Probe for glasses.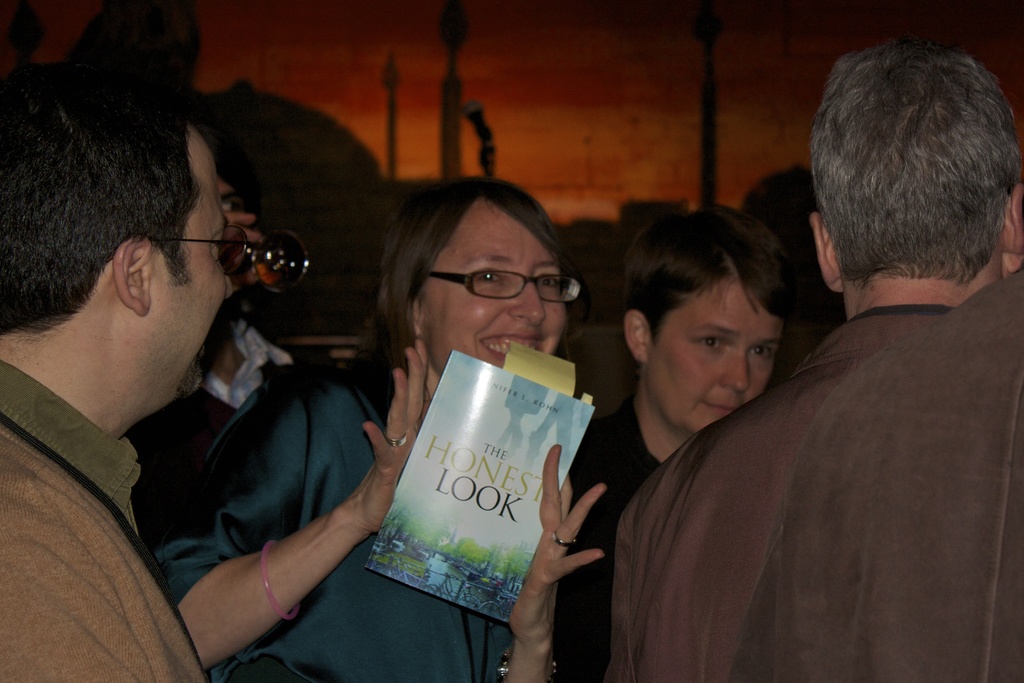
Probe result: [425,261,586,310].
